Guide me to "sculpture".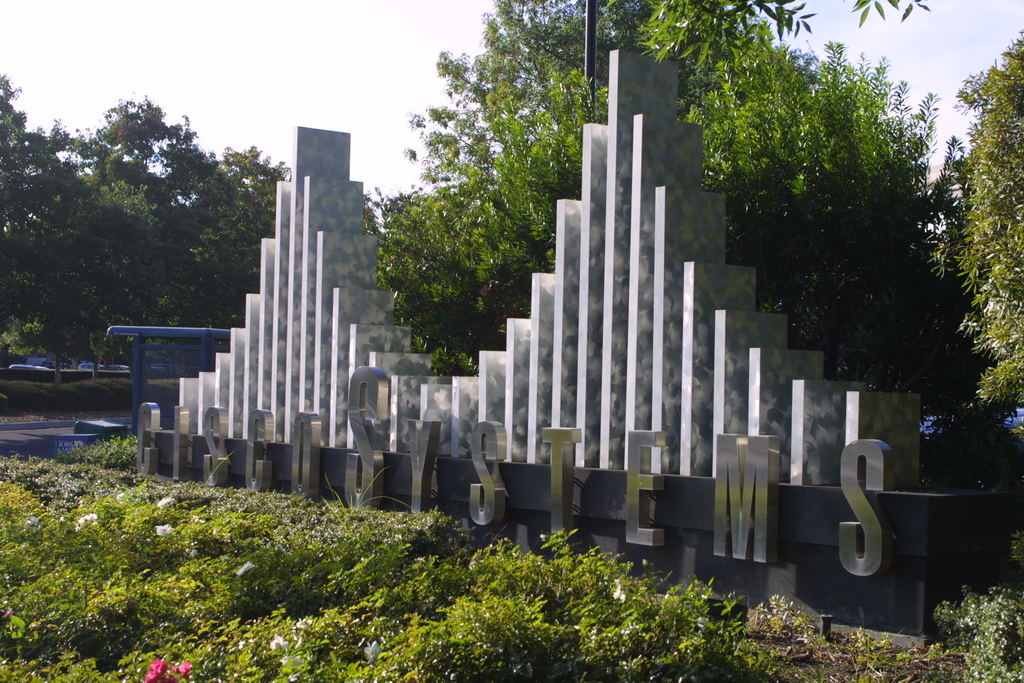
Guidance: select_region(419, 47, 918, 493).
